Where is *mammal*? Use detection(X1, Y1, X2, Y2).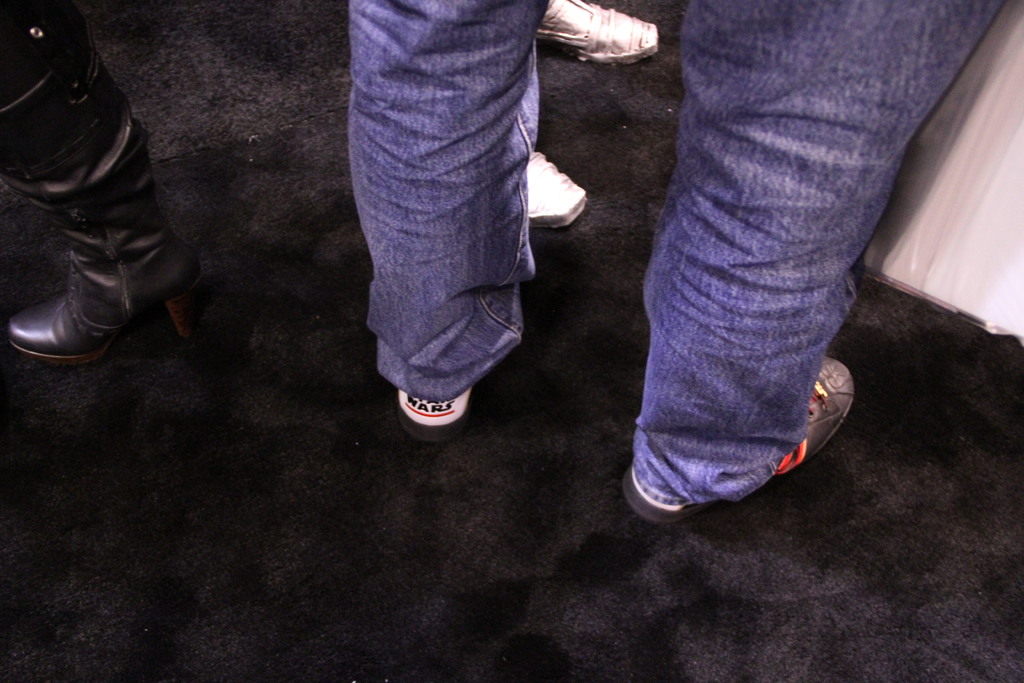
detection(526, 0, 660, 228).
